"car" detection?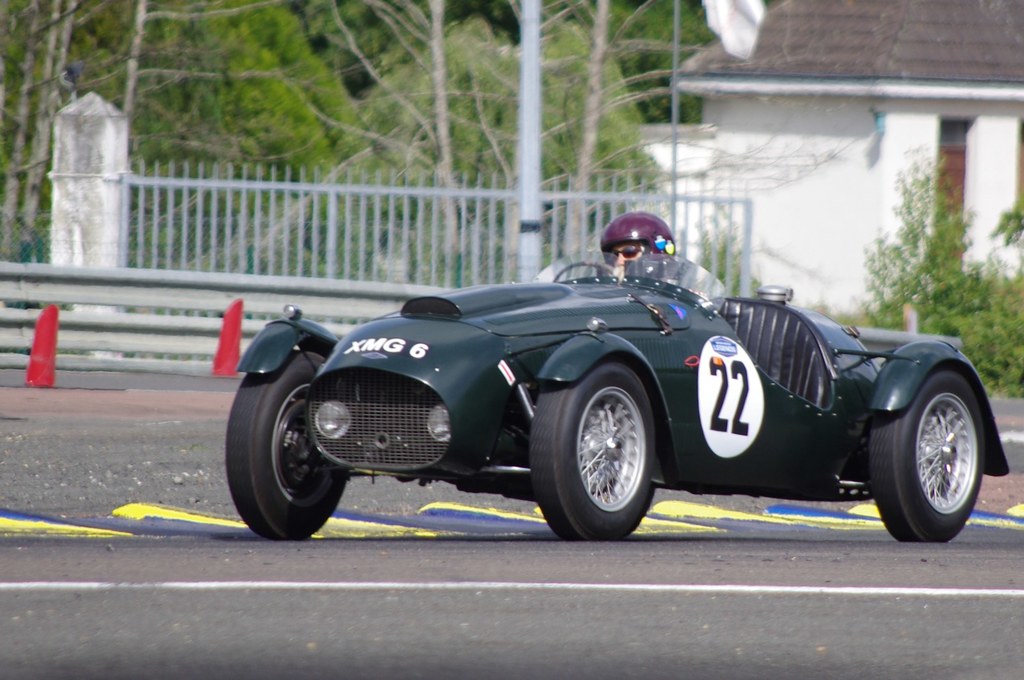
<box>203,229,986,533</box>
